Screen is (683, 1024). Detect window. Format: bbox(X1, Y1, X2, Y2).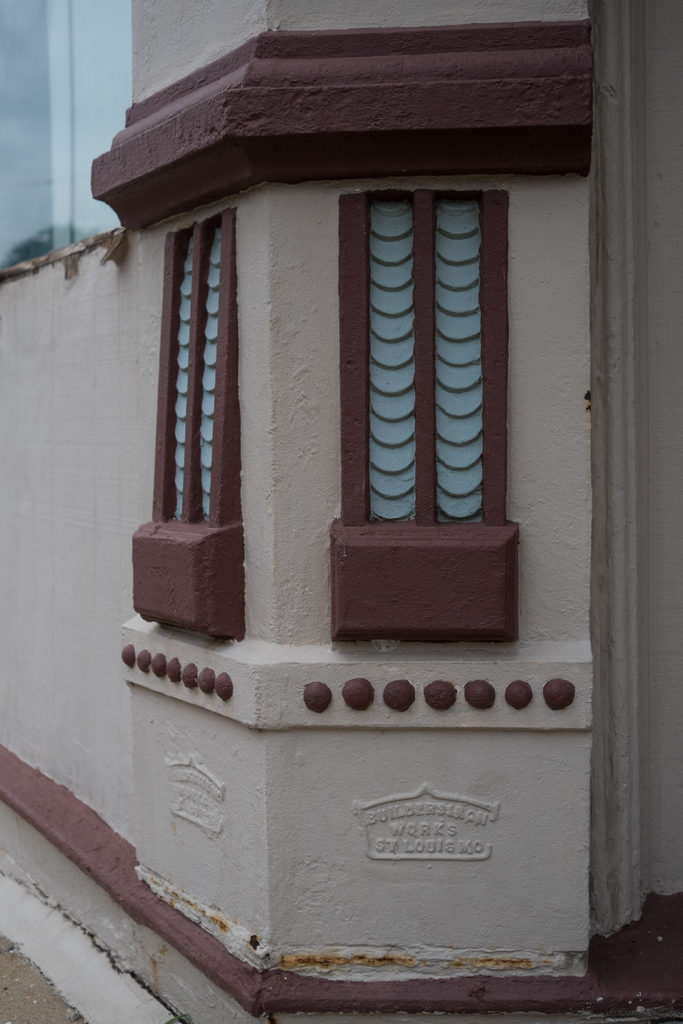
bbox(352, 194, 509, 528).
